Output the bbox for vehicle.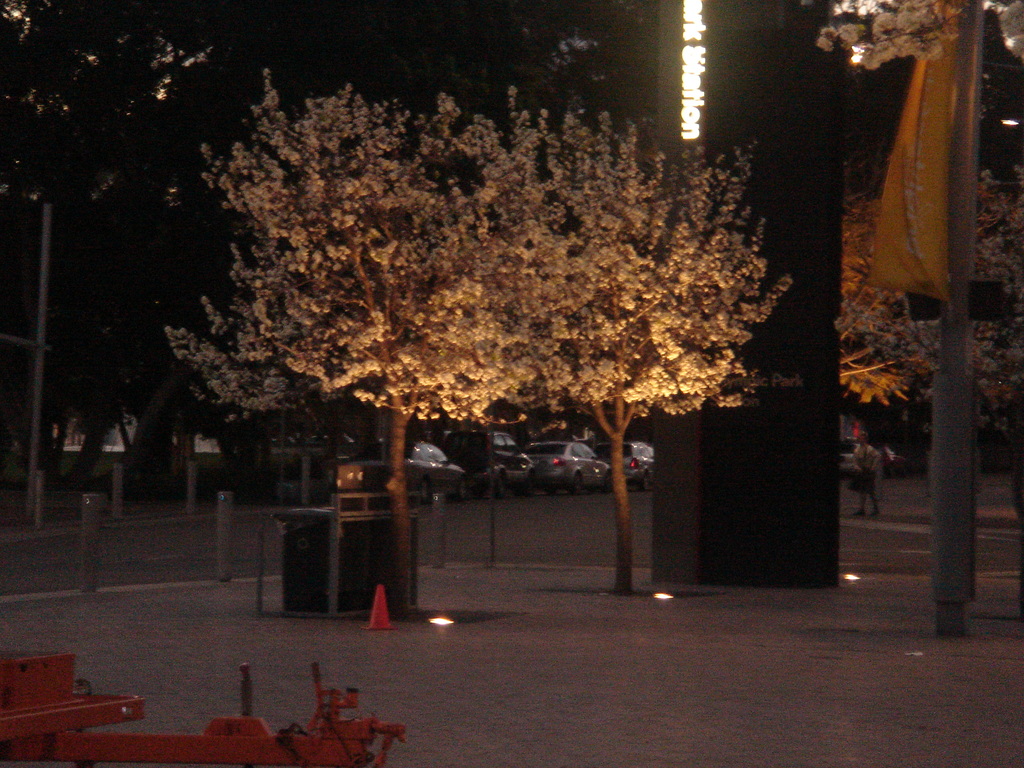
{"x1": 442, "y1": 430, "x2": 536, "y2": 501}.
